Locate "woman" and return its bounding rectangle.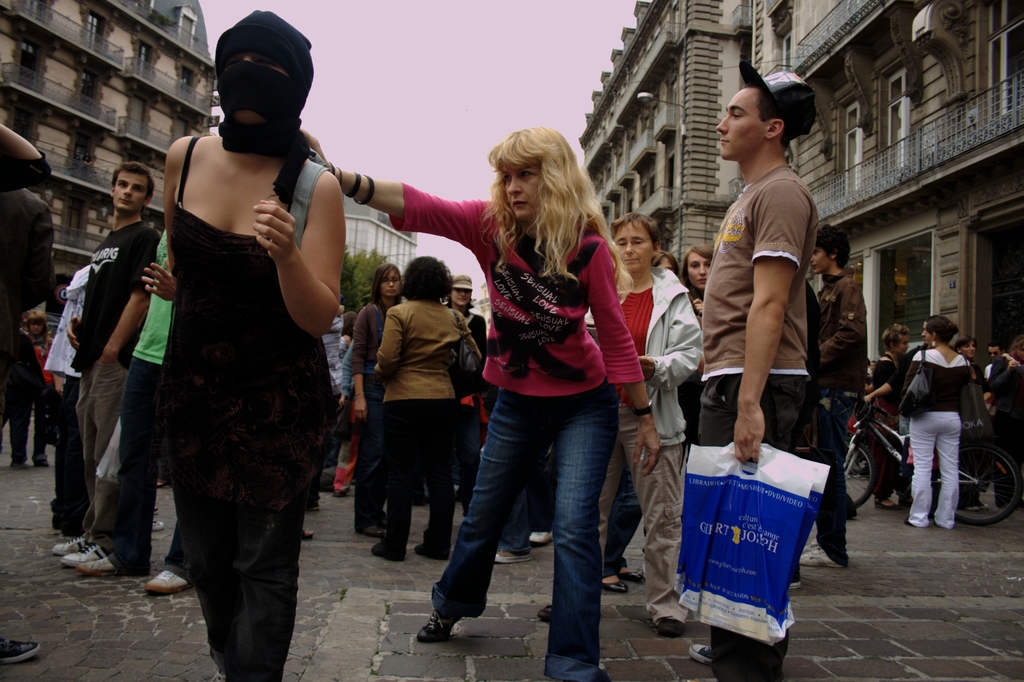
{"left": 676, "top": 243, "right": 723, "bottom": 429}.
